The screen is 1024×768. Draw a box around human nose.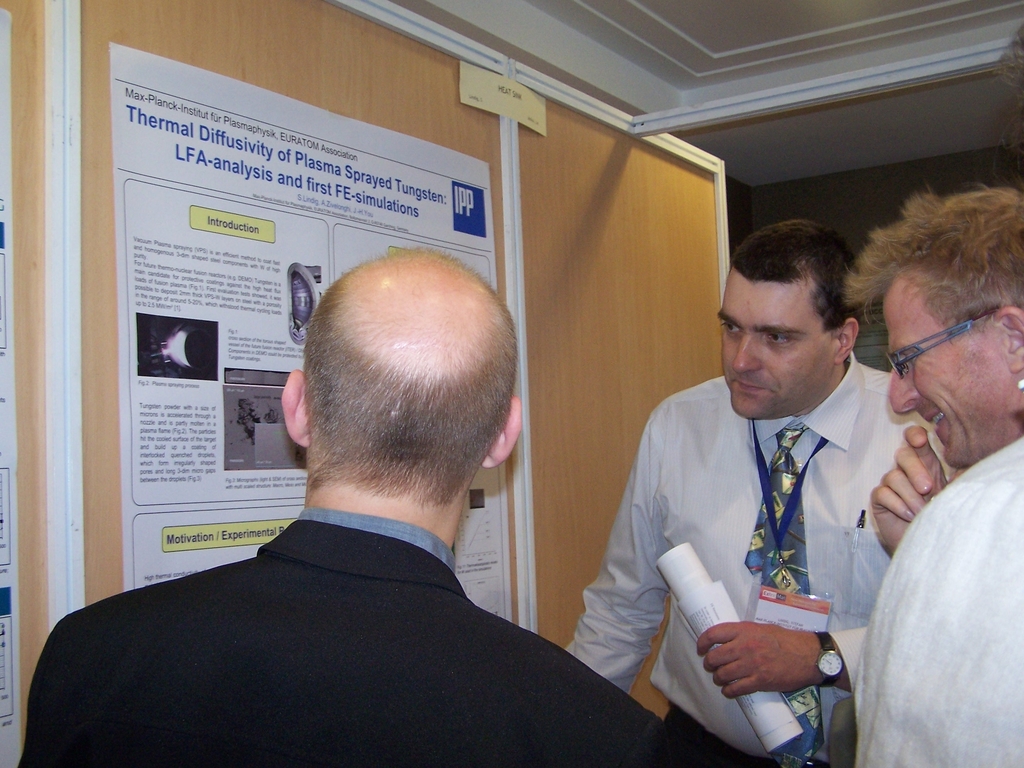
select_region(888, 365, 915, 413).
